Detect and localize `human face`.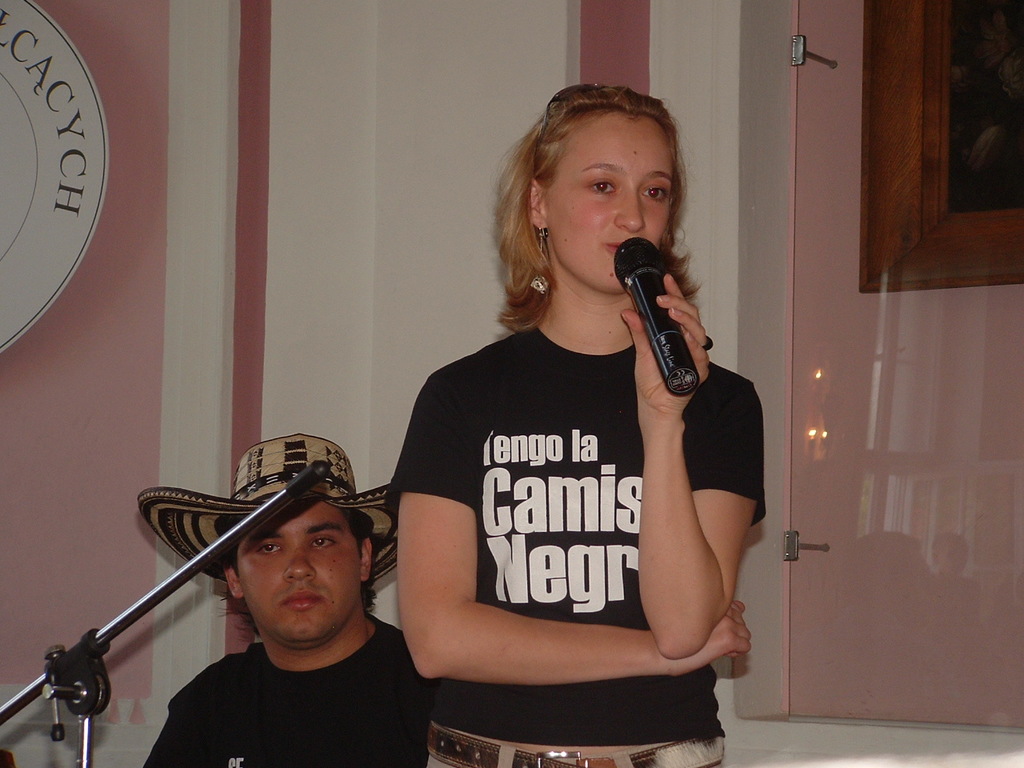
Localized at [238, 502, 364, 644].
